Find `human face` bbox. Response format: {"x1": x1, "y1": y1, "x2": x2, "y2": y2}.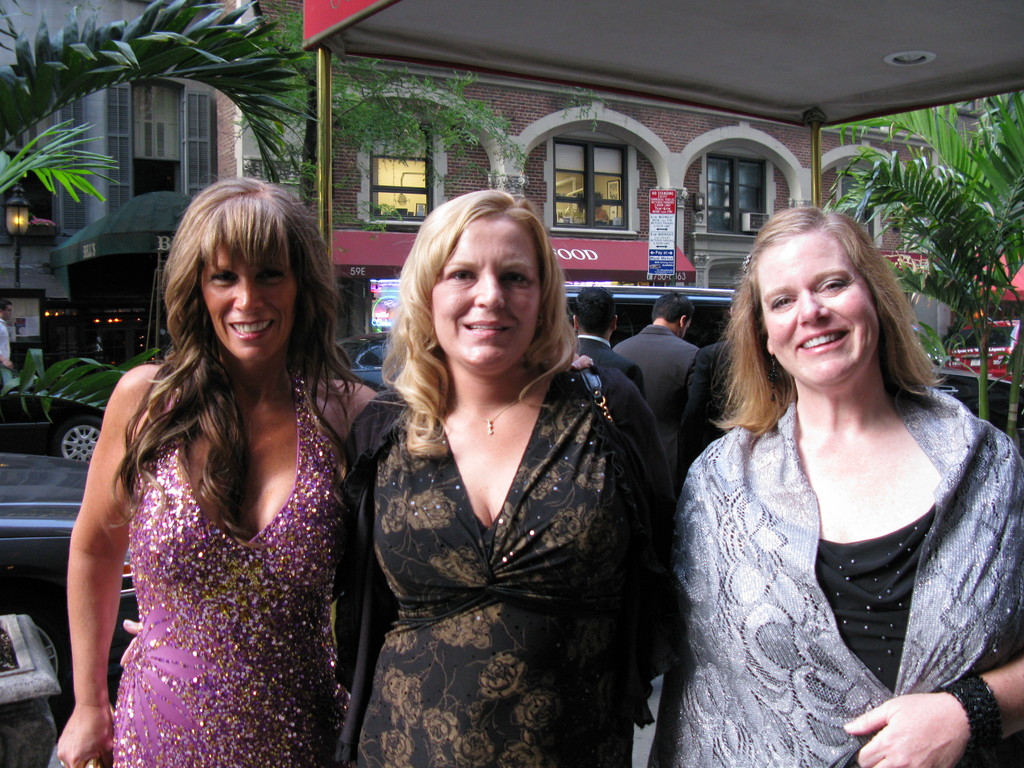
{"x1": 433, "y1": 209, "x2": 543, "y2": 366}.
